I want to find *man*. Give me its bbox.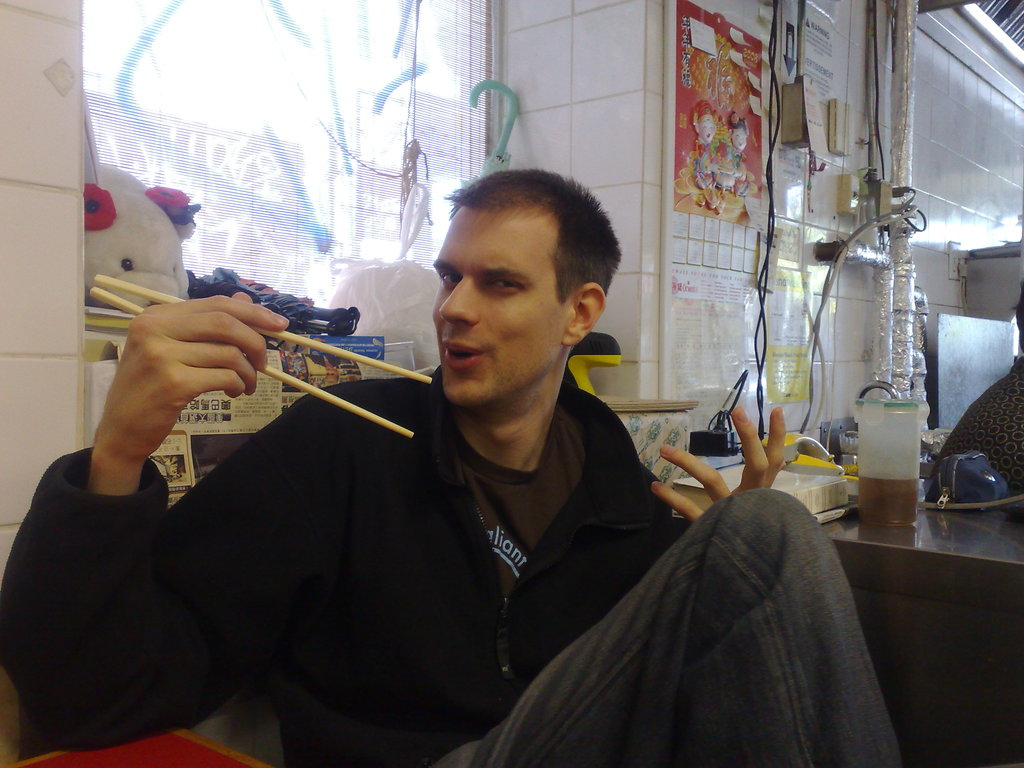
[left=108, top=184, right=797, bottom=739].
